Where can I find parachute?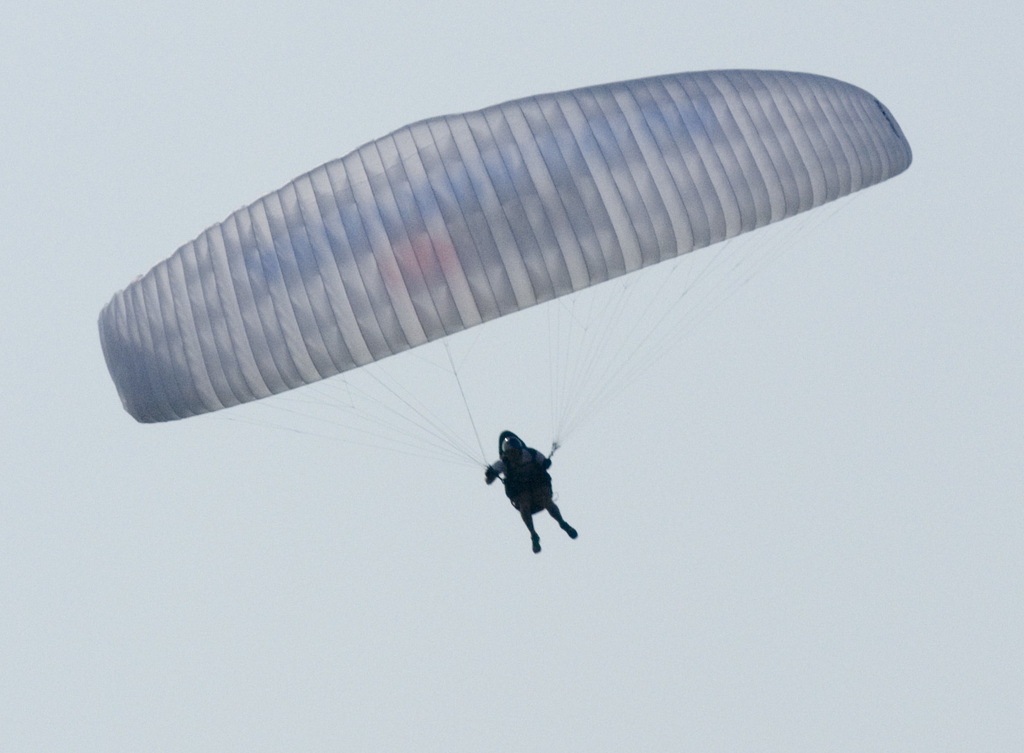
You can find it at box=[137, 89, 852, 580].
